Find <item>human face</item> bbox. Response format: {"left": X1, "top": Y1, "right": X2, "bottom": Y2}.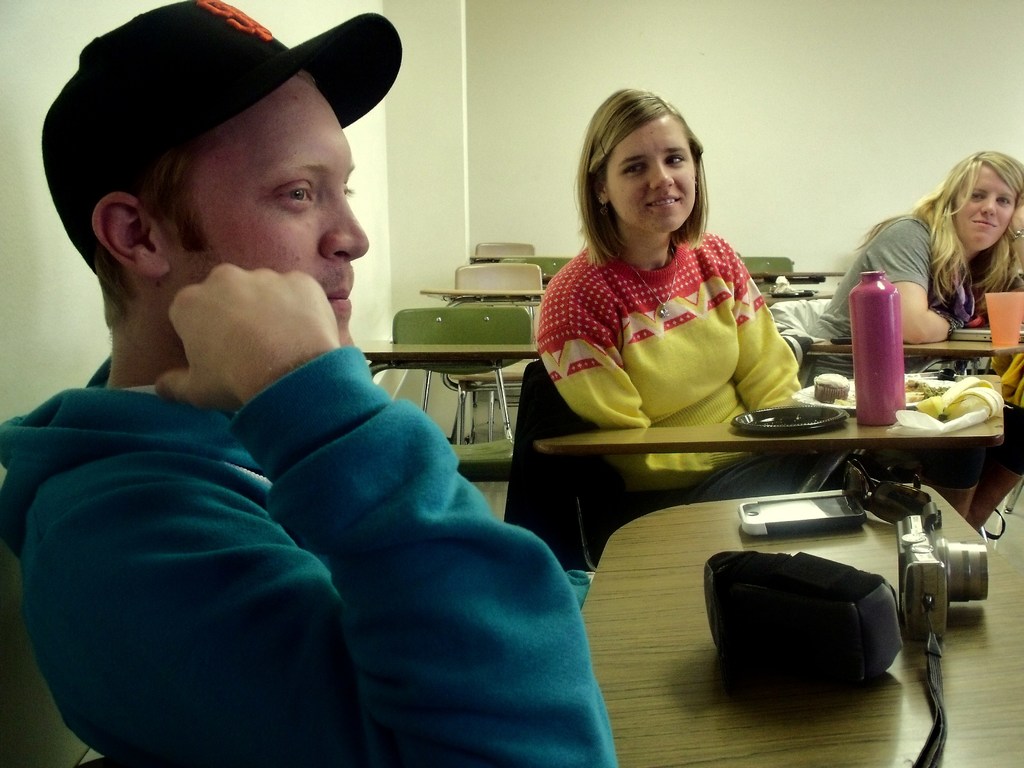
{"left": 601, "top": 109, "right": 698, "bottom": 234}.
